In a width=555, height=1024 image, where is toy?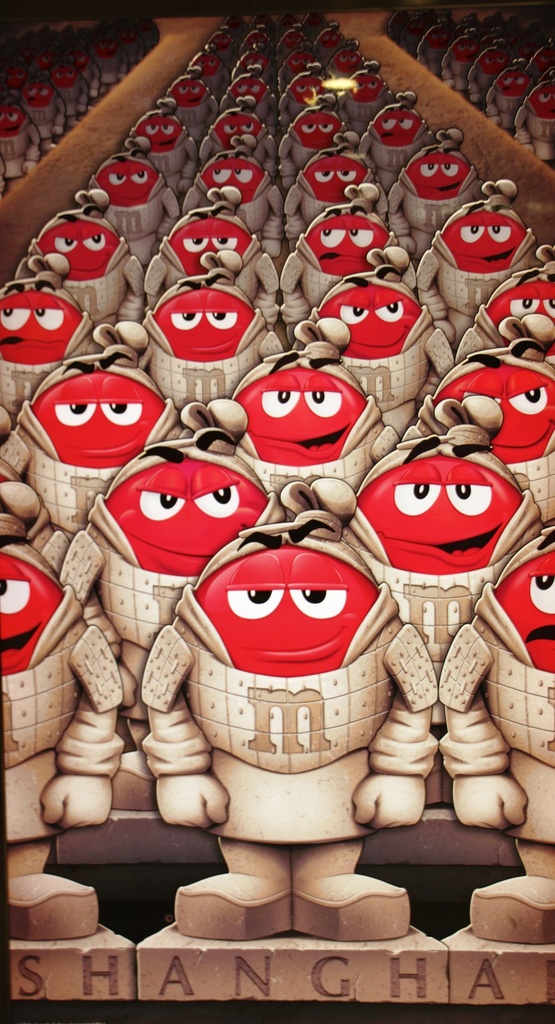
BBox(394, 14, 429, 54).
